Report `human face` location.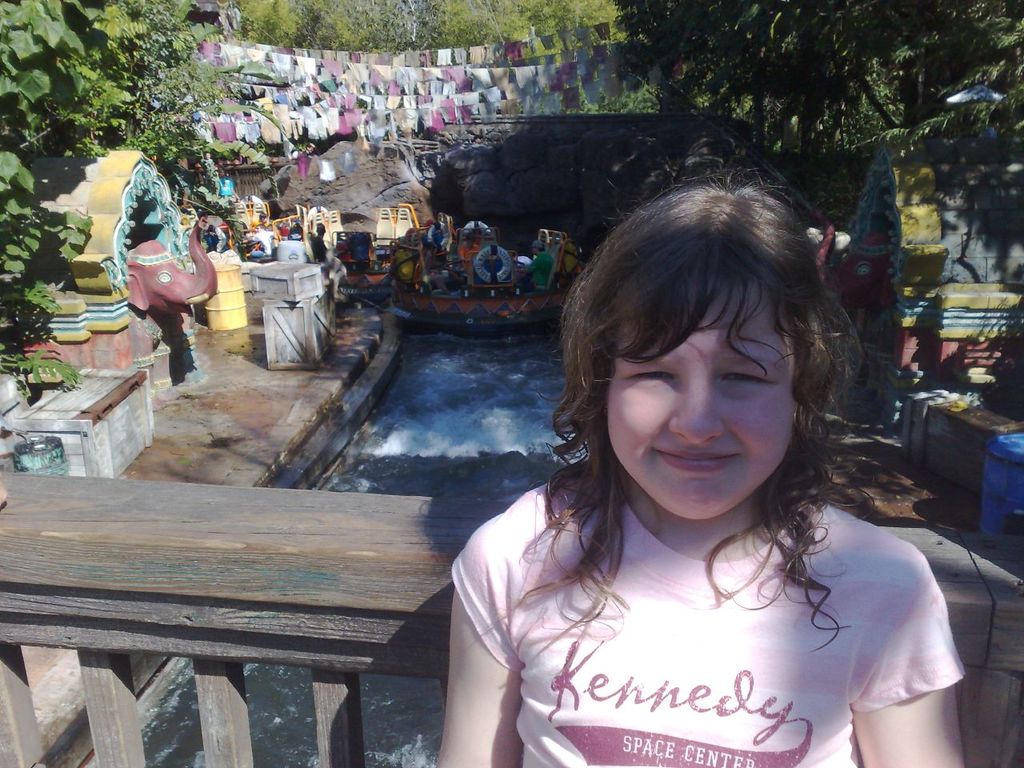
Report: region(606, 262, 798, 520).
